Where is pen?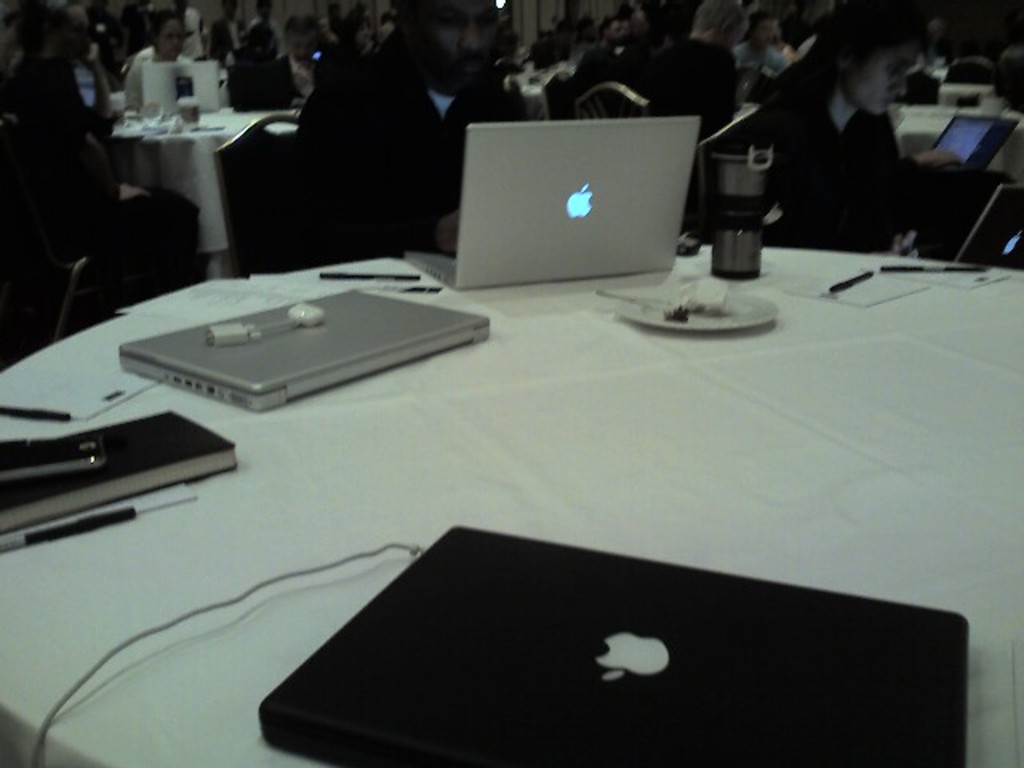
BBox(315, 270, 424, 278).
